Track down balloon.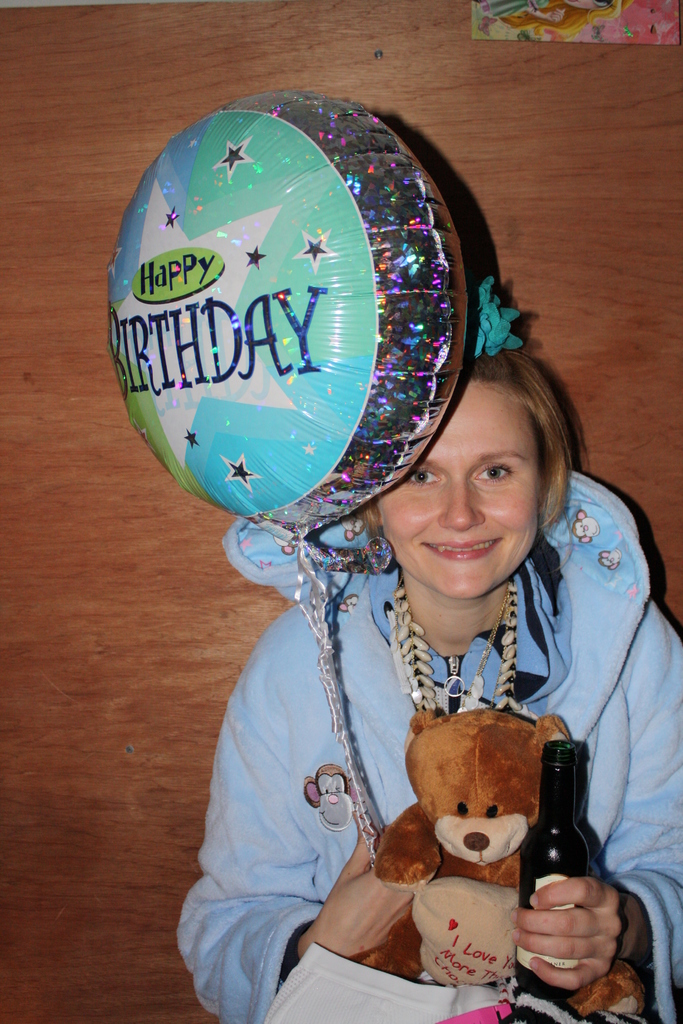
Tracked to <region>103, 88, 473, 559</region>.
